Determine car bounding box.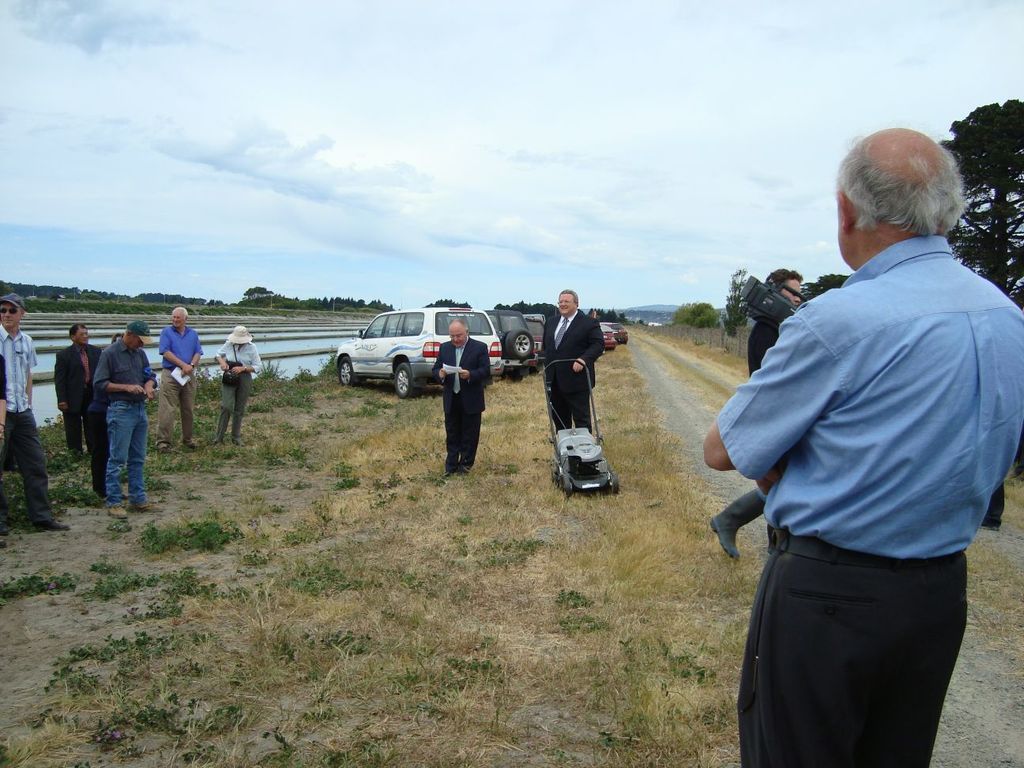
Determined: x1=599 y1=322 x2=628 y2=341.
